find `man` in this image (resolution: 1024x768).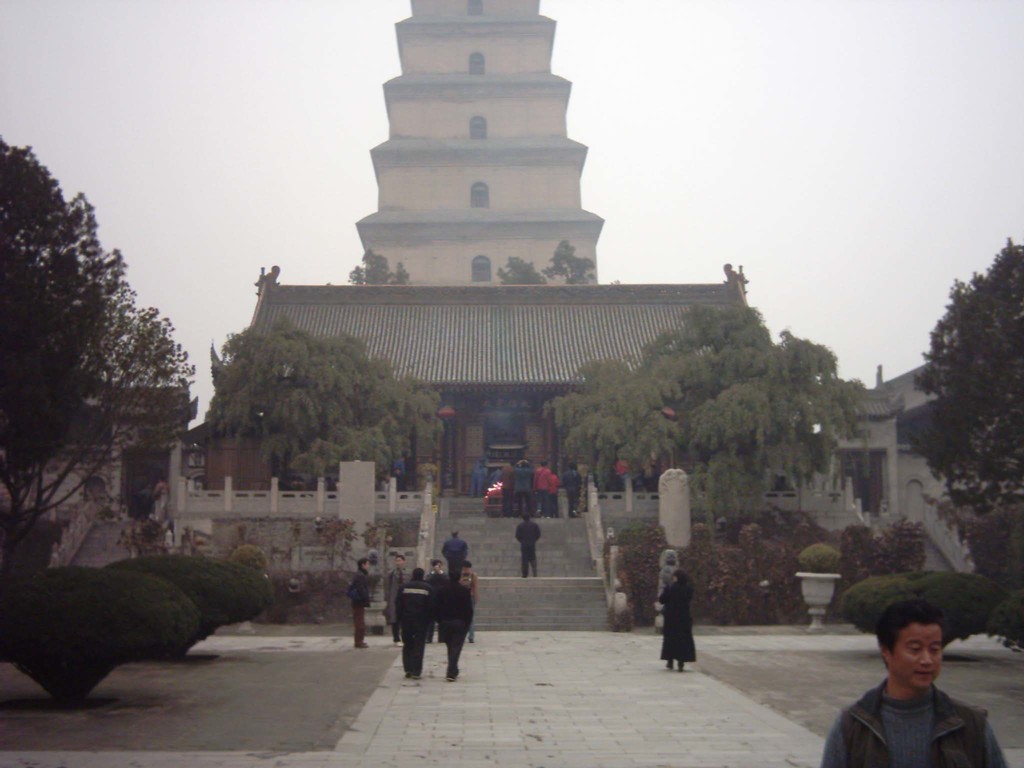
left=386, top=556, right=408, bottom=599.
